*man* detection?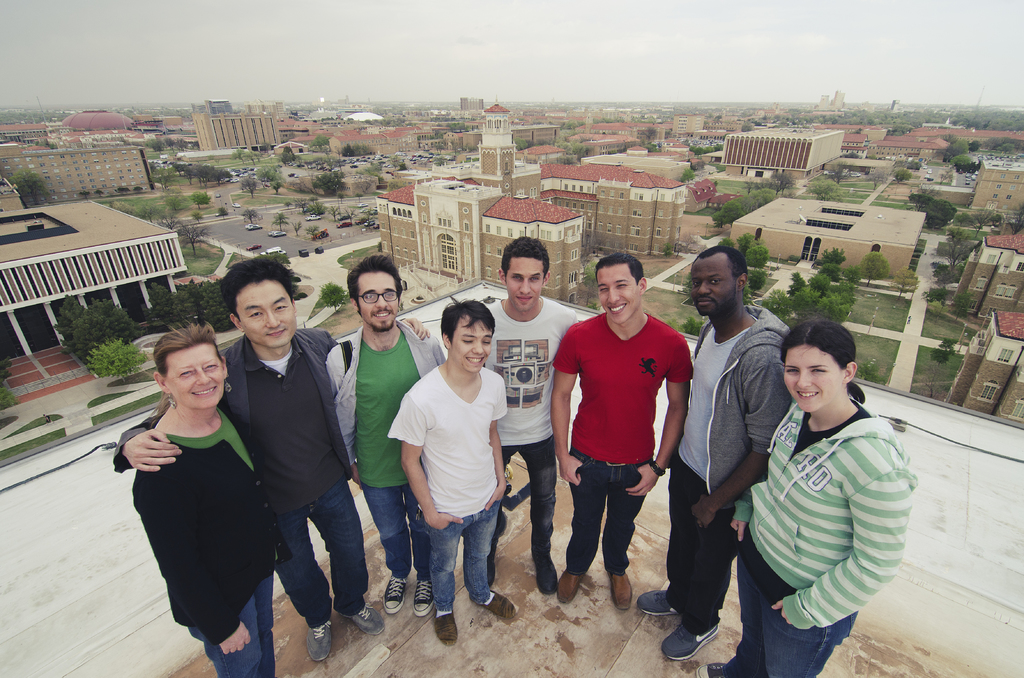
122 266 346 677
